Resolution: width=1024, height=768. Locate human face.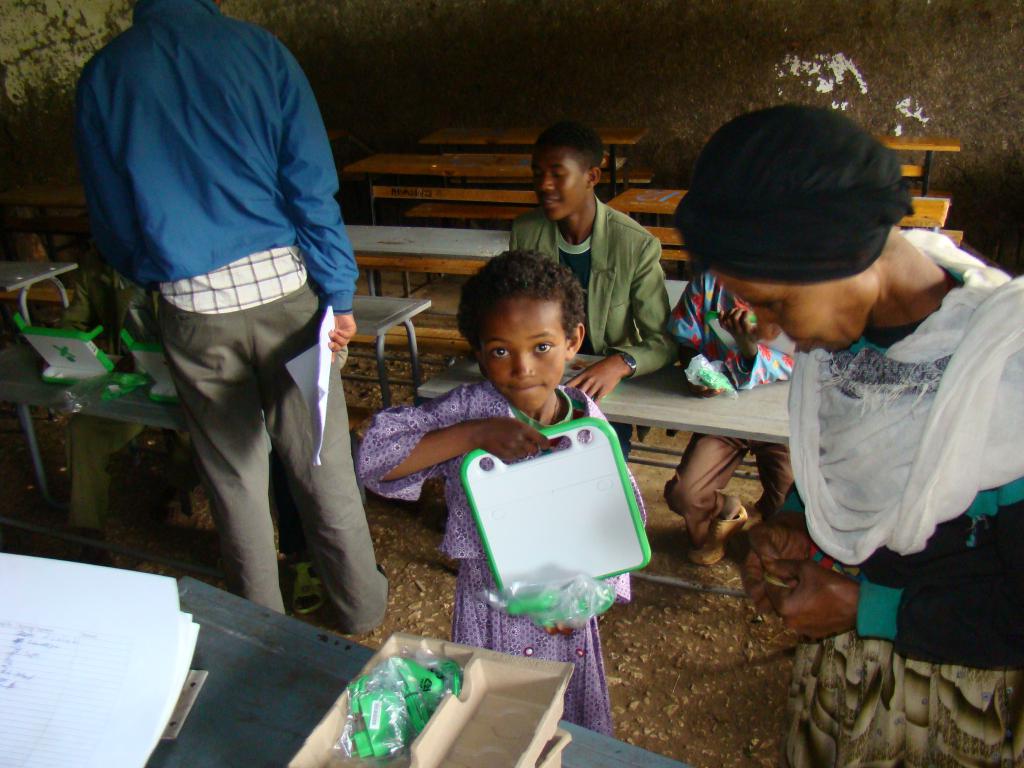
bbox=(723, 275, 872, 357).
